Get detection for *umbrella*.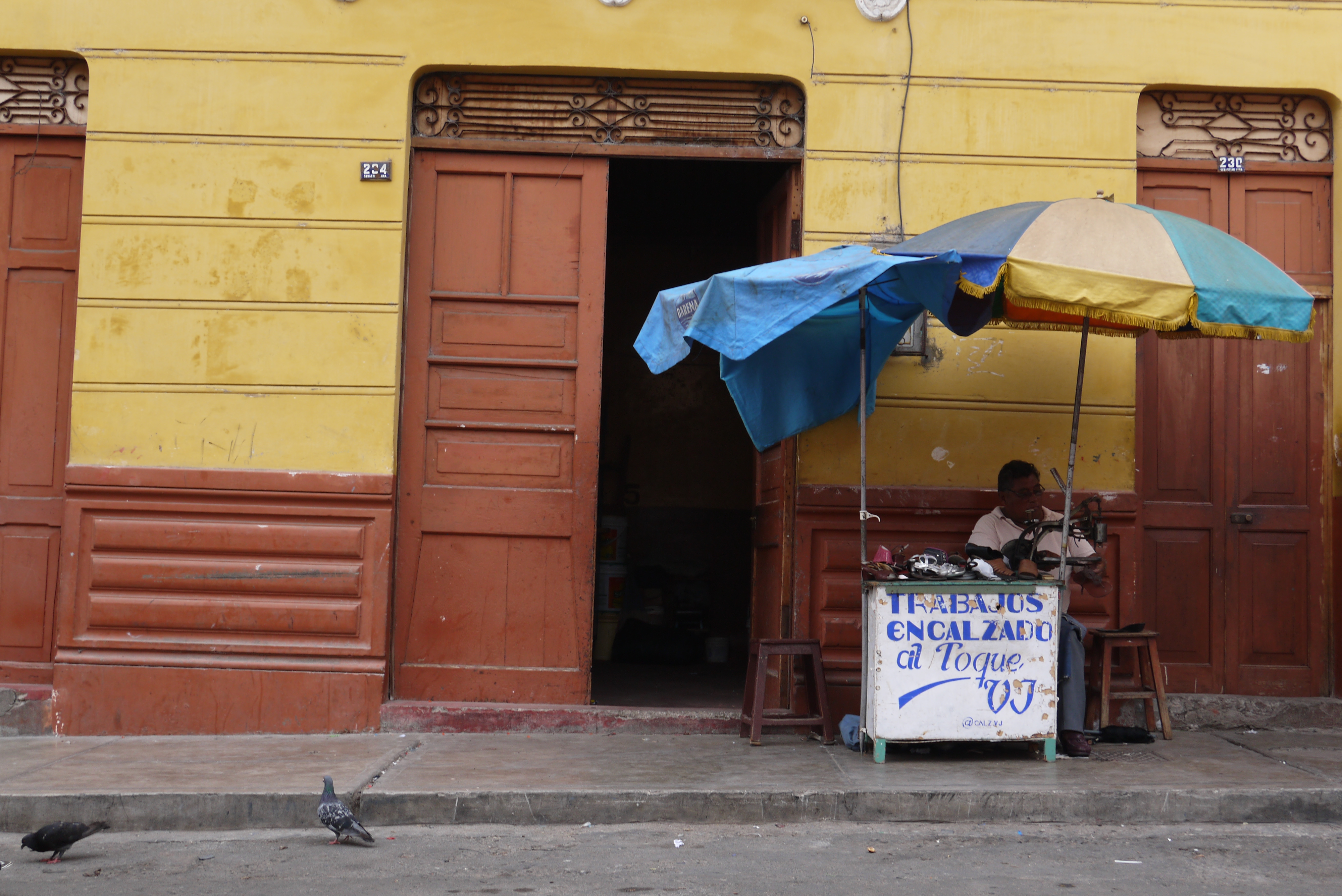
Detection: 277/59/443/188.
